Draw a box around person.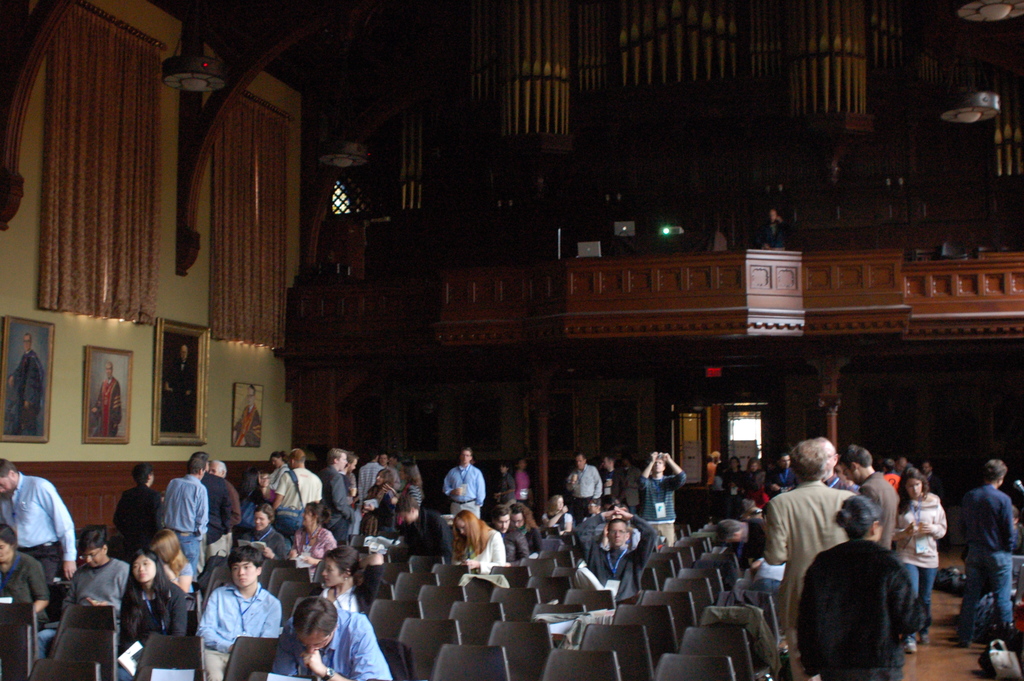
l=264, t=448, r=291, b=491.
